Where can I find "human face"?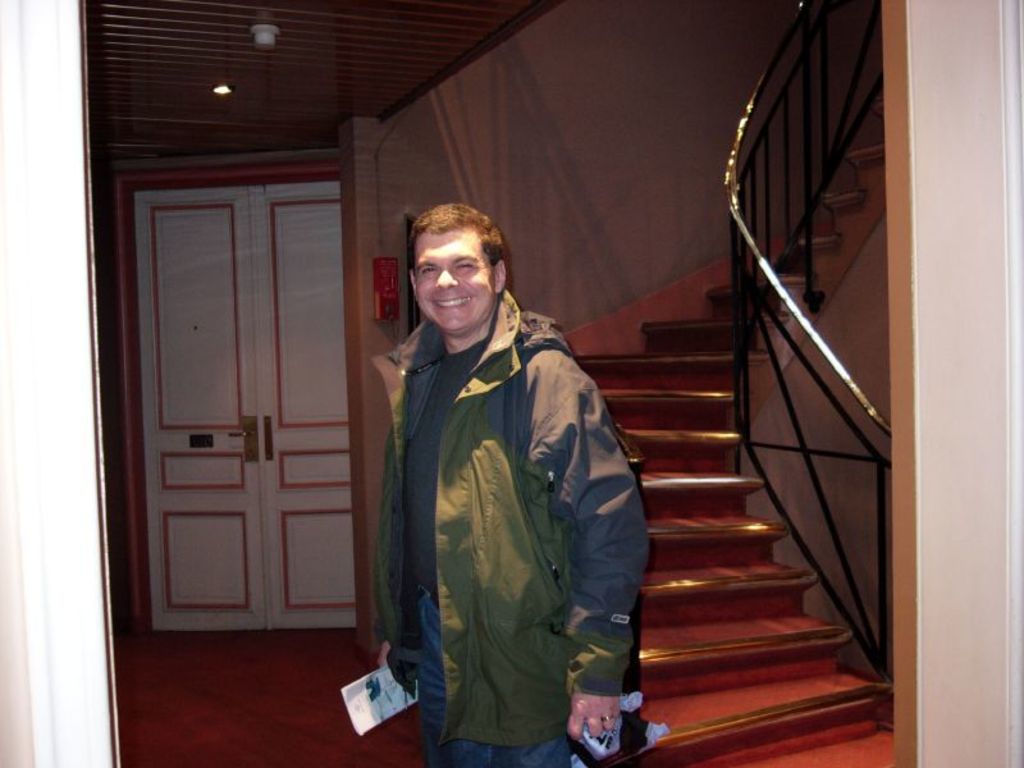
You can find it at BBox(413, 230, 497, 332).
